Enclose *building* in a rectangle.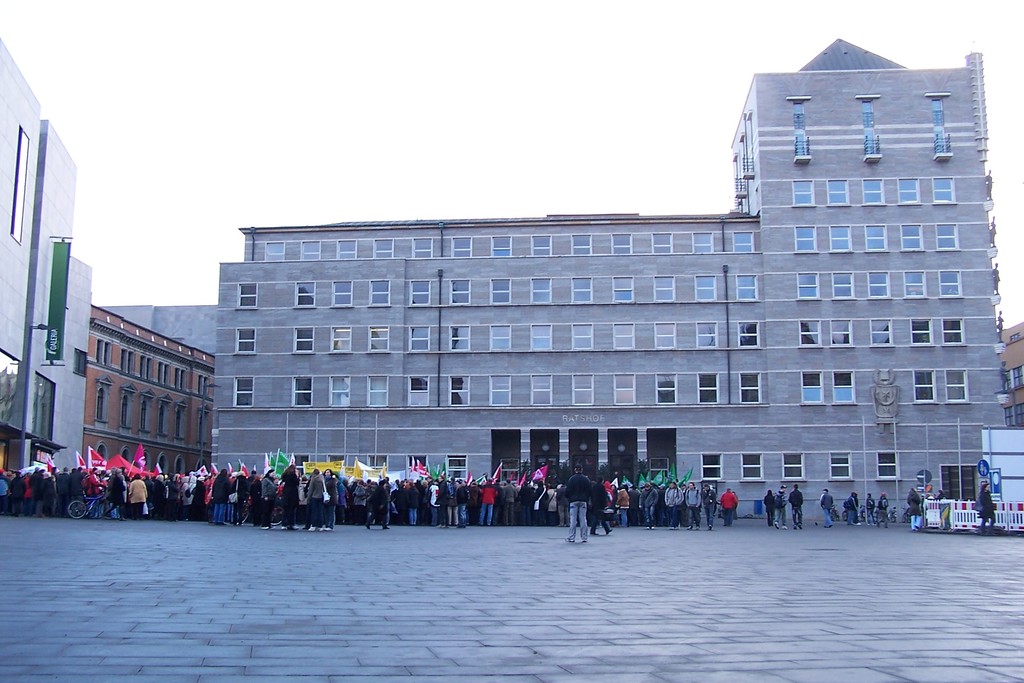
68:299:260:547.
